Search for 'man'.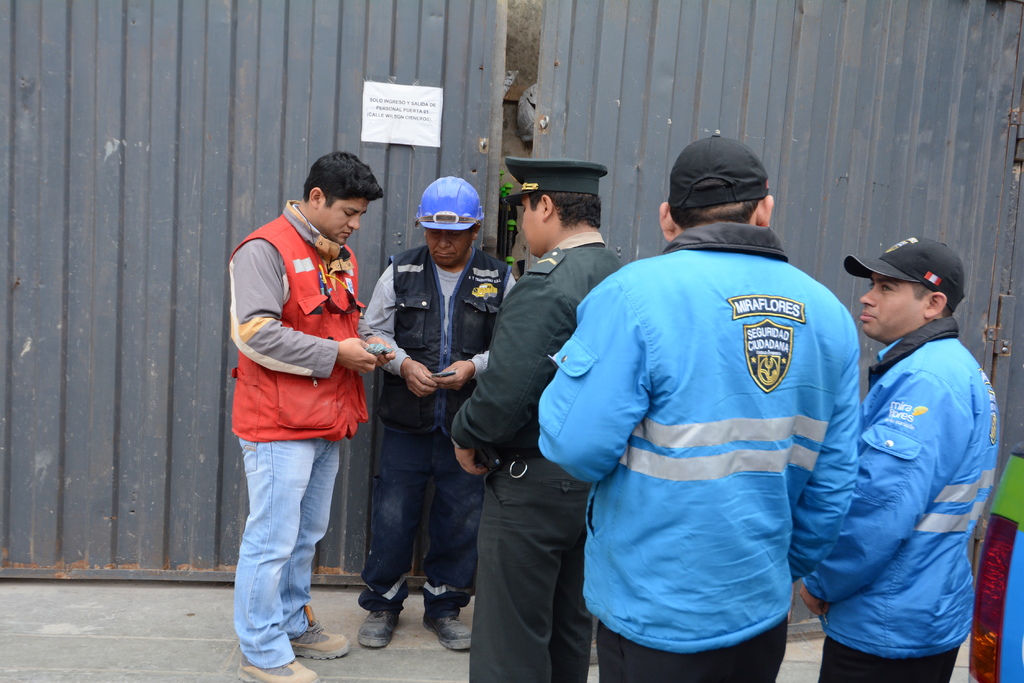
Found at 536:133:858:682.
